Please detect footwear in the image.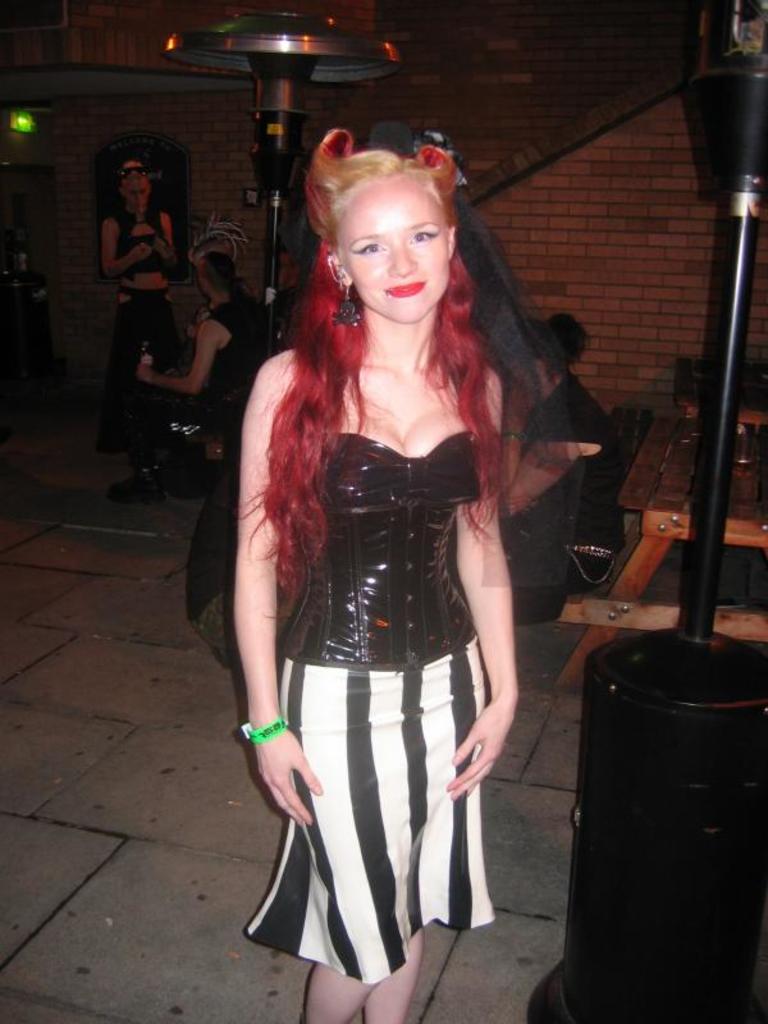
(120,468,160,511).
